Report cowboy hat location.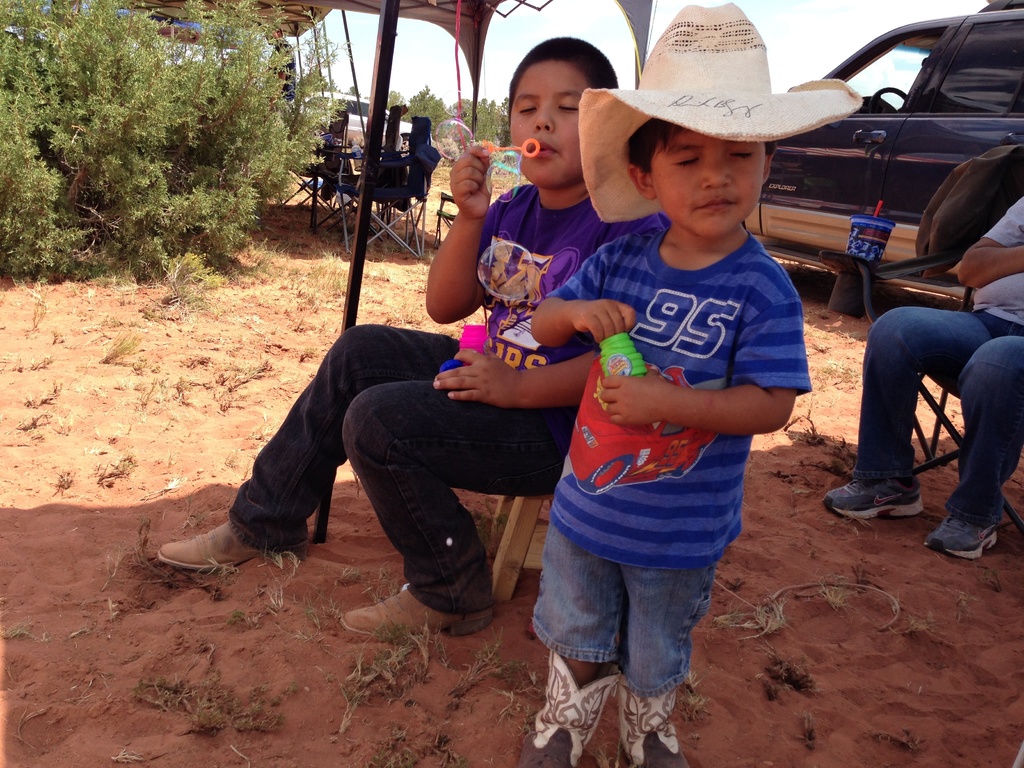
Report: Rect(602, 8, 829, 209).
